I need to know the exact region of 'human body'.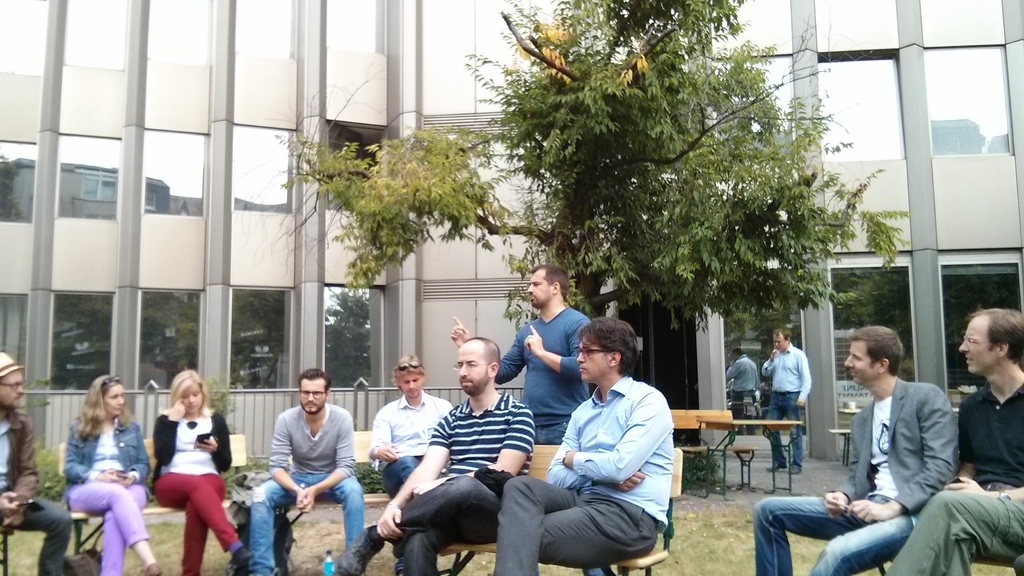
Region: <region>371, 354, 456, 503</region>.
